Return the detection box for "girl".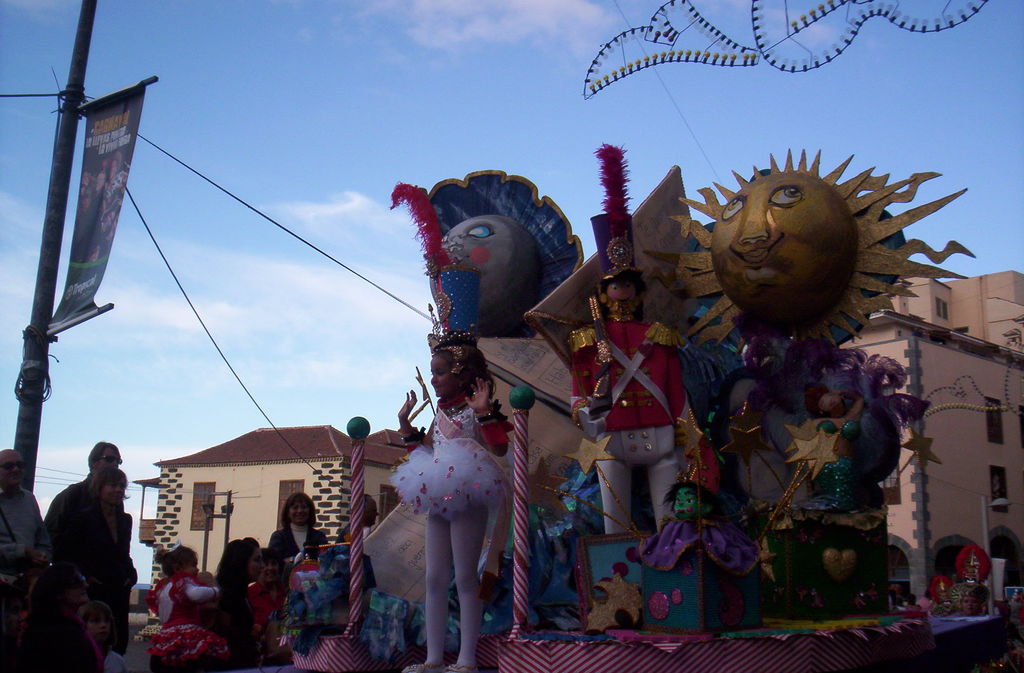
BBox(563, 271, 677, 529).
